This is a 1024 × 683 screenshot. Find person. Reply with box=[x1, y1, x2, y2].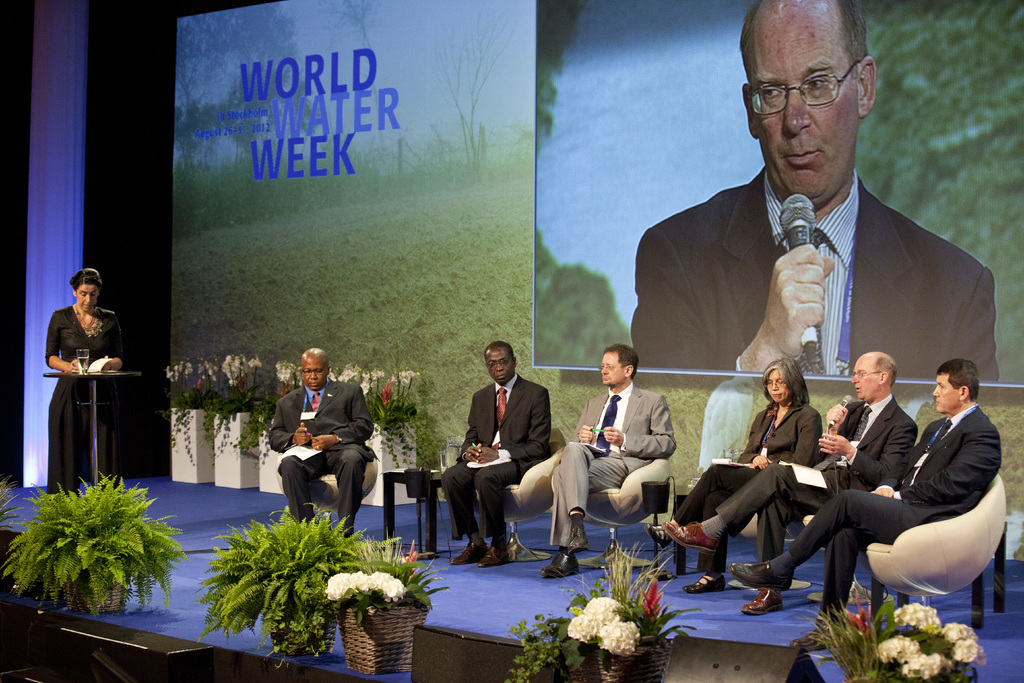
box=[547, 342, 676, 579].
